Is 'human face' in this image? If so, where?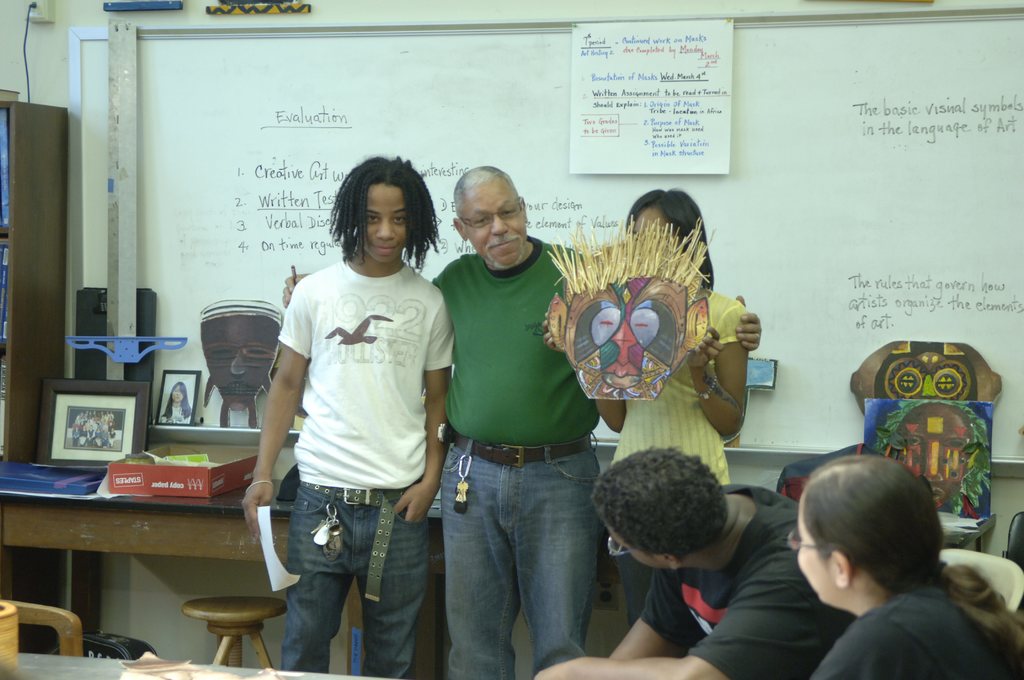
Yes, at bbox=(359, 184, 405, 261).
